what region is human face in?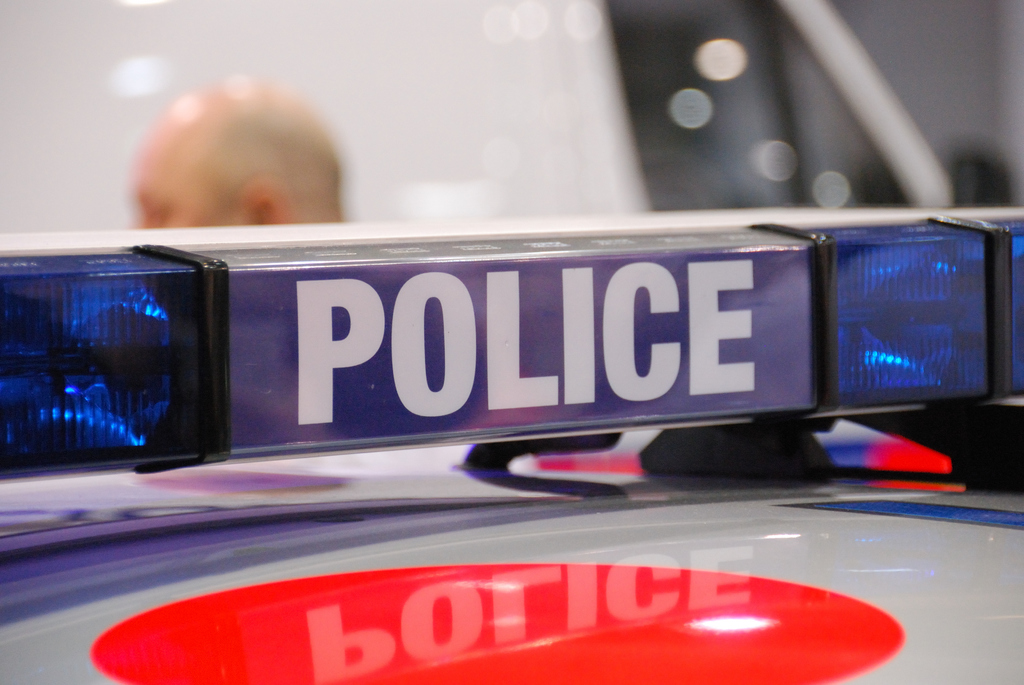
[x1=129, y1=144, x2=233, y2=227].
